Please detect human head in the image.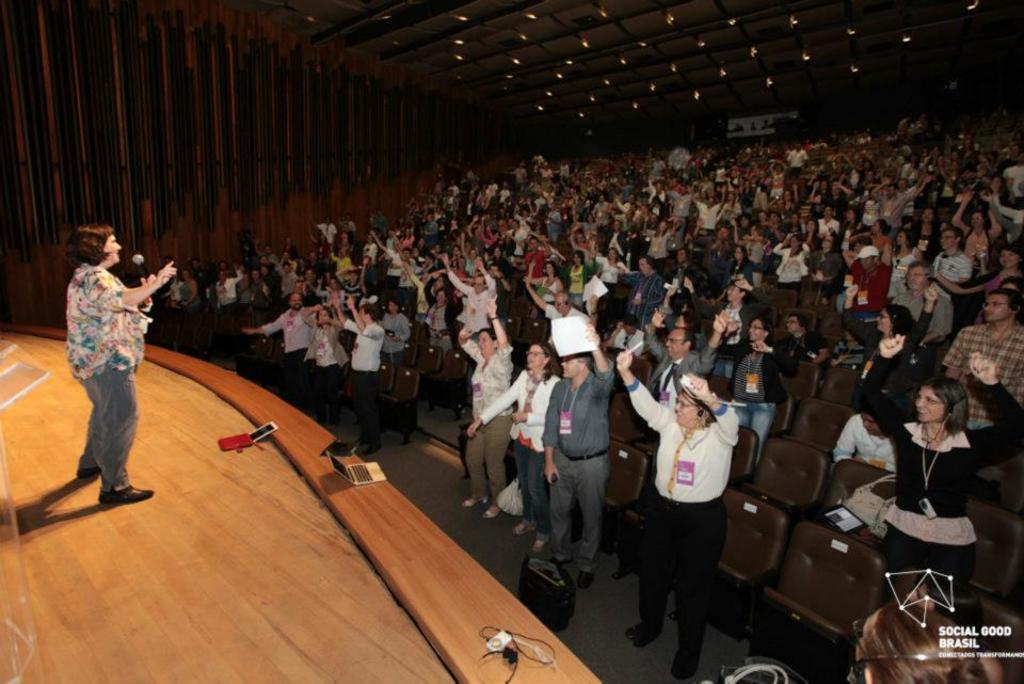
<box>525,338,553,371</box>.
